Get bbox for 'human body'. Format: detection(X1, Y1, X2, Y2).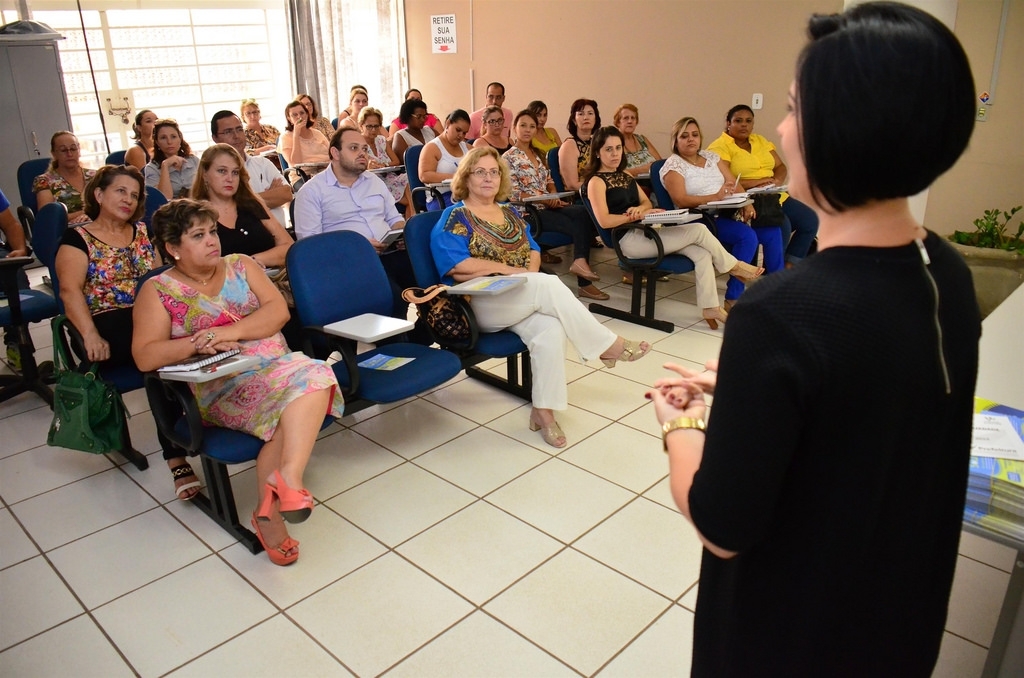
detection(49, 162, 165, 371).
